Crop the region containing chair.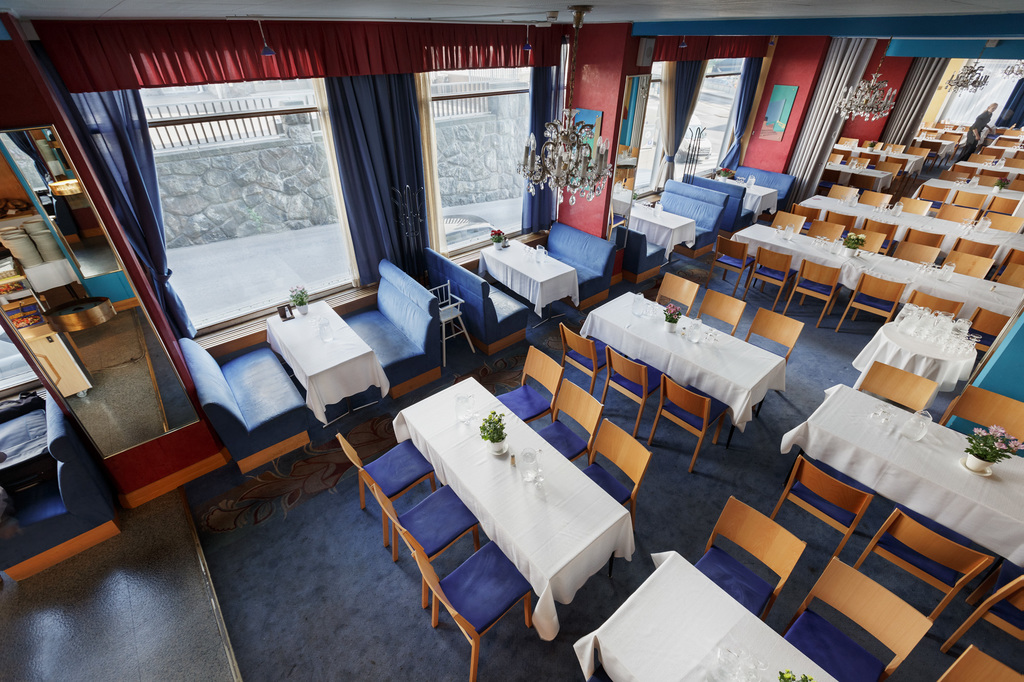
Crop region: bbox(939, 249, 993, 280).
